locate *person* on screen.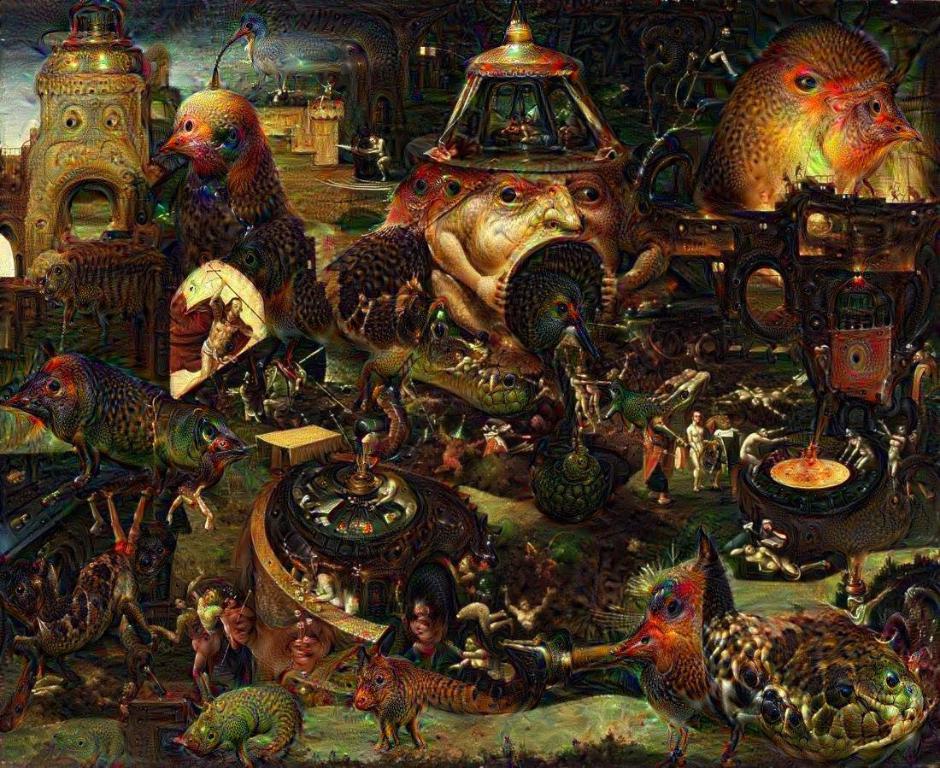
On screen at 401/594/449/671.
